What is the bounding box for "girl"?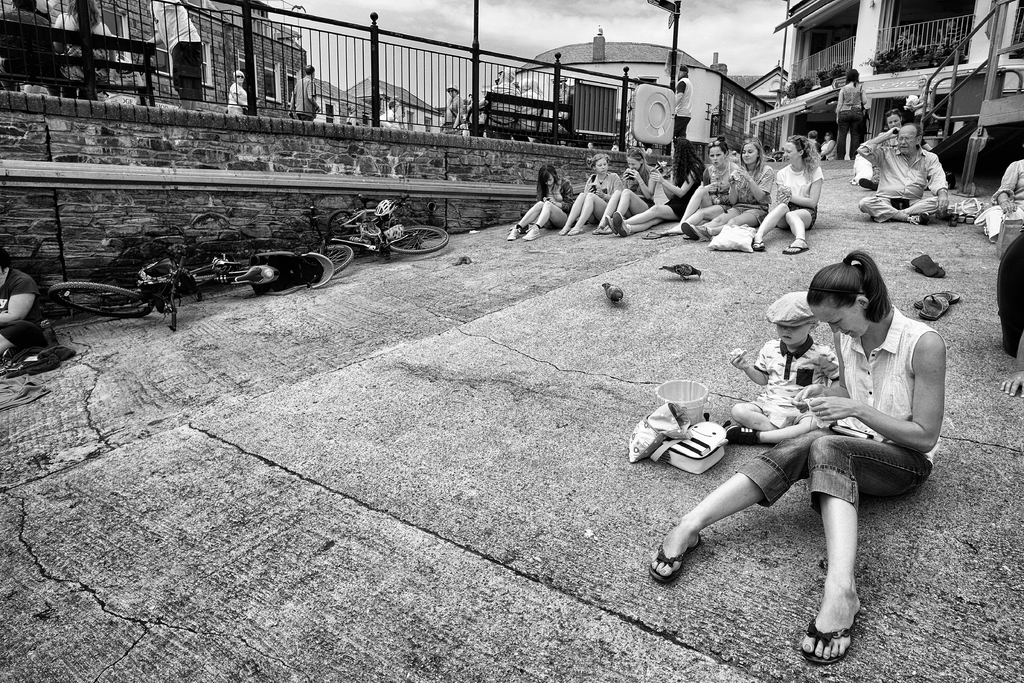
(595, 146, 657, 231).
